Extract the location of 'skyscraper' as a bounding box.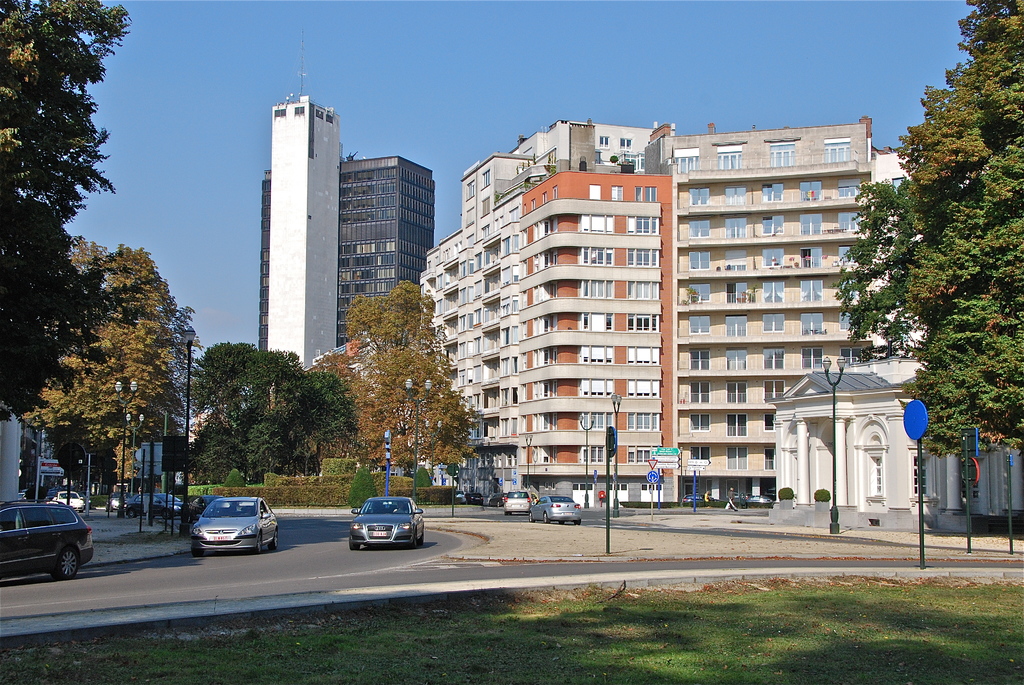
636, 115, 880, 512.
